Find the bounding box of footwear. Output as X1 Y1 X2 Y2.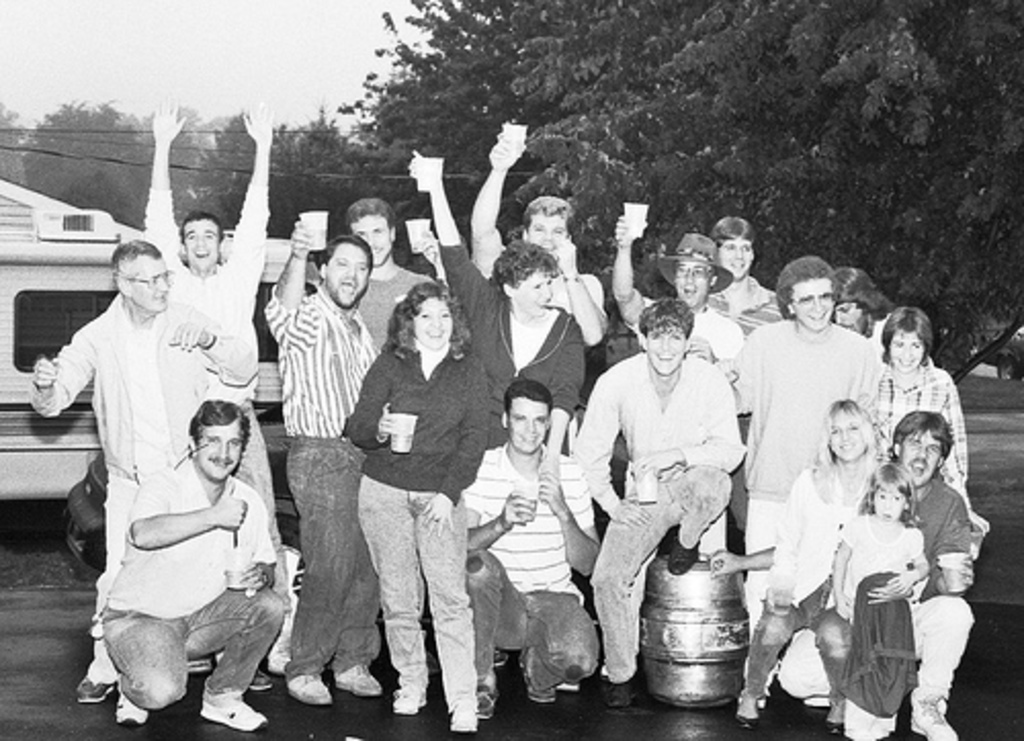
911 698 958 739.
